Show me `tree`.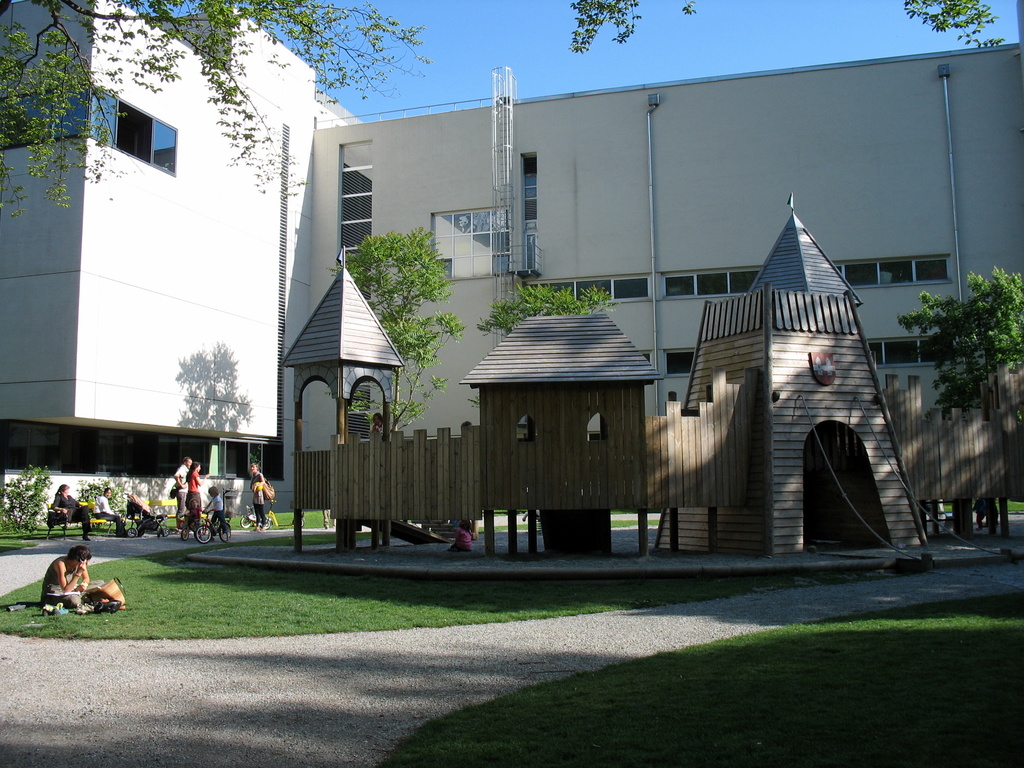
`tree` is here: locate(567, 0, 701, 56).
